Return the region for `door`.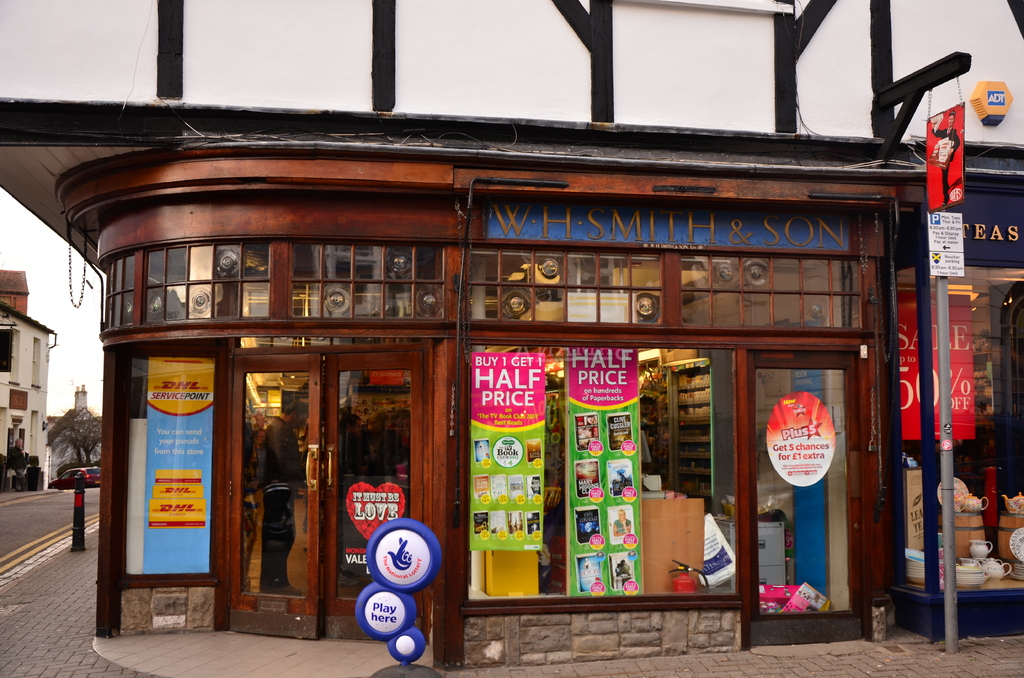
31, 409, 39, 458.
